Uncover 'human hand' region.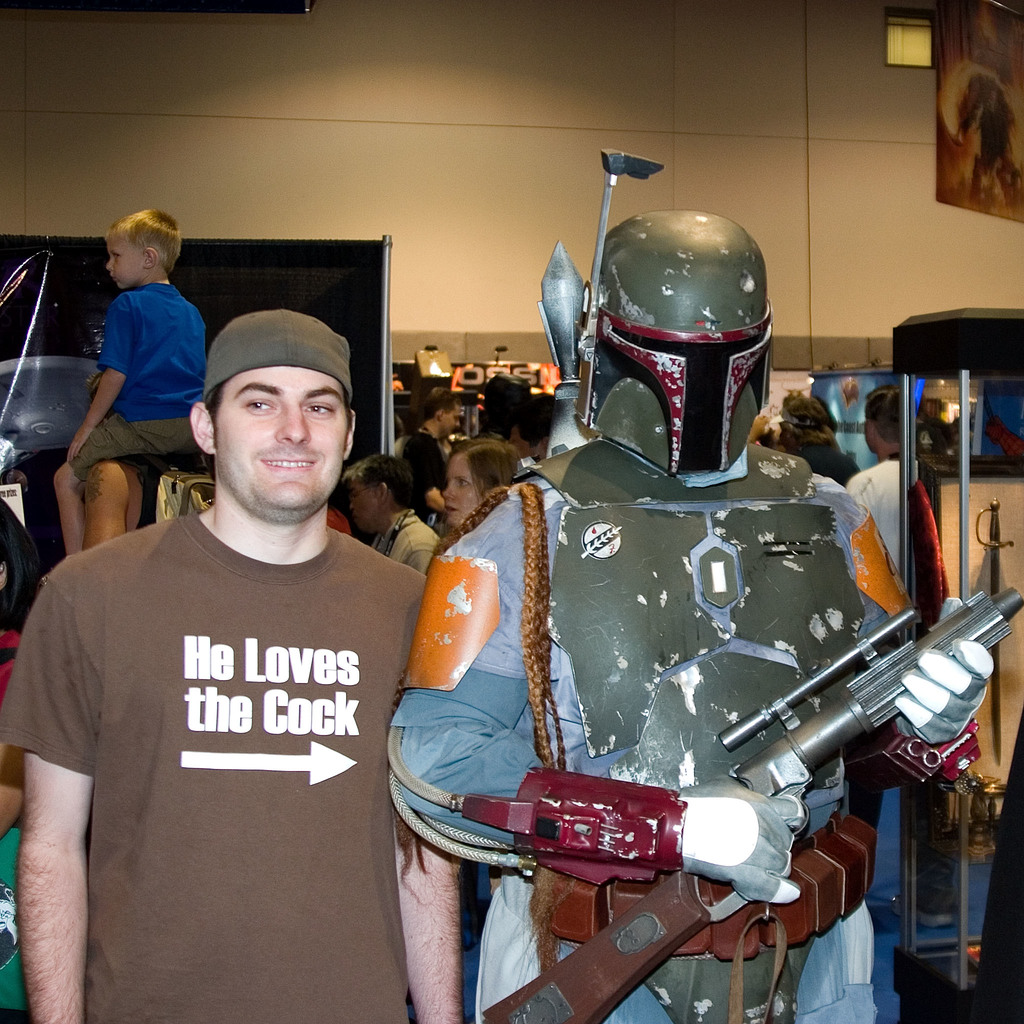
Uncovered: [676,774,818,902].
